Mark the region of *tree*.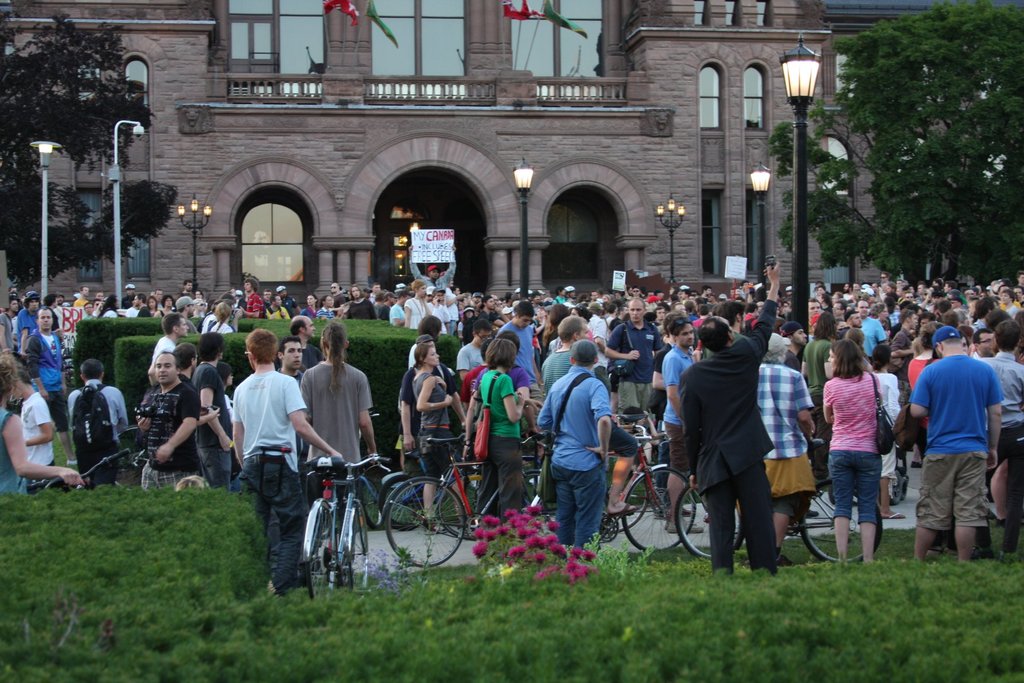
Region: pyautogui.locateOnScreen(3, 10, 184, 288).
